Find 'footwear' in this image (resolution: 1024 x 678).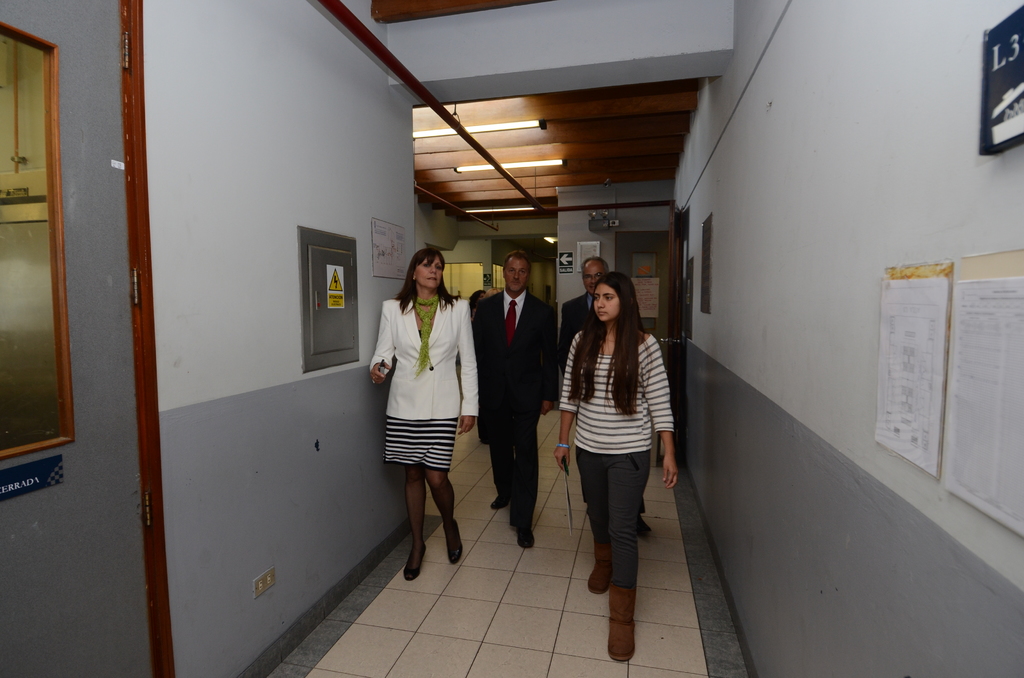
pyautogui.locateOnScreen(515, 522, 536, 549).
